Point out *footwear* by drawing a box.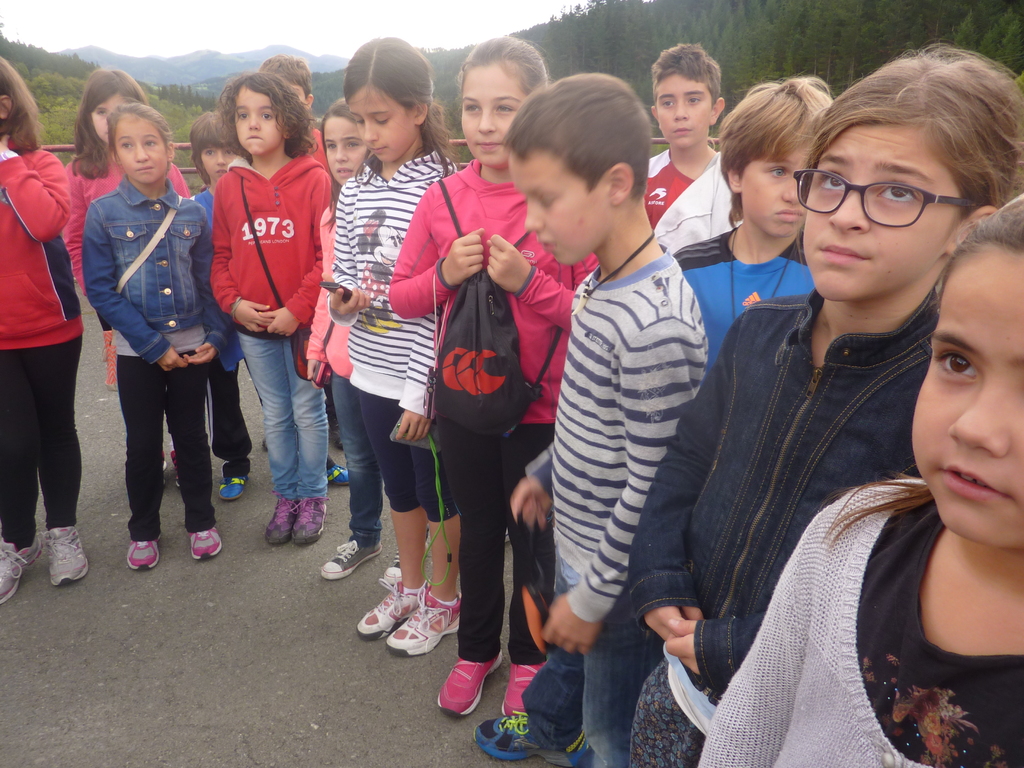
locate(263, 495, 293, 547).
